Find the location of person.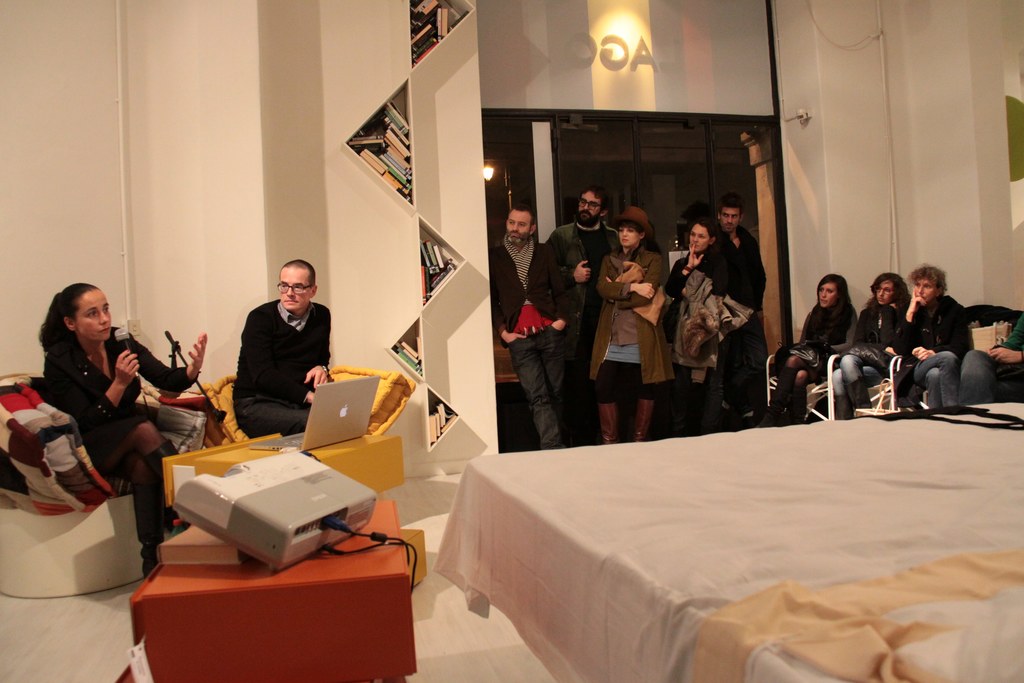
Location: [x1=955, y1=309, x2=1023, y2=409].
